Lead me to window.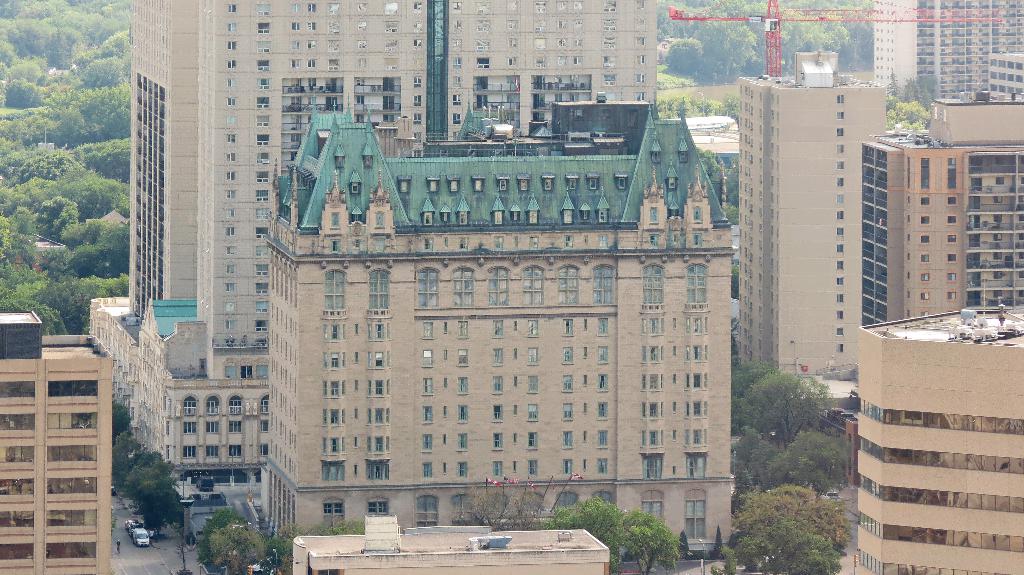
Lead to box(364, 436, 392, 452).
